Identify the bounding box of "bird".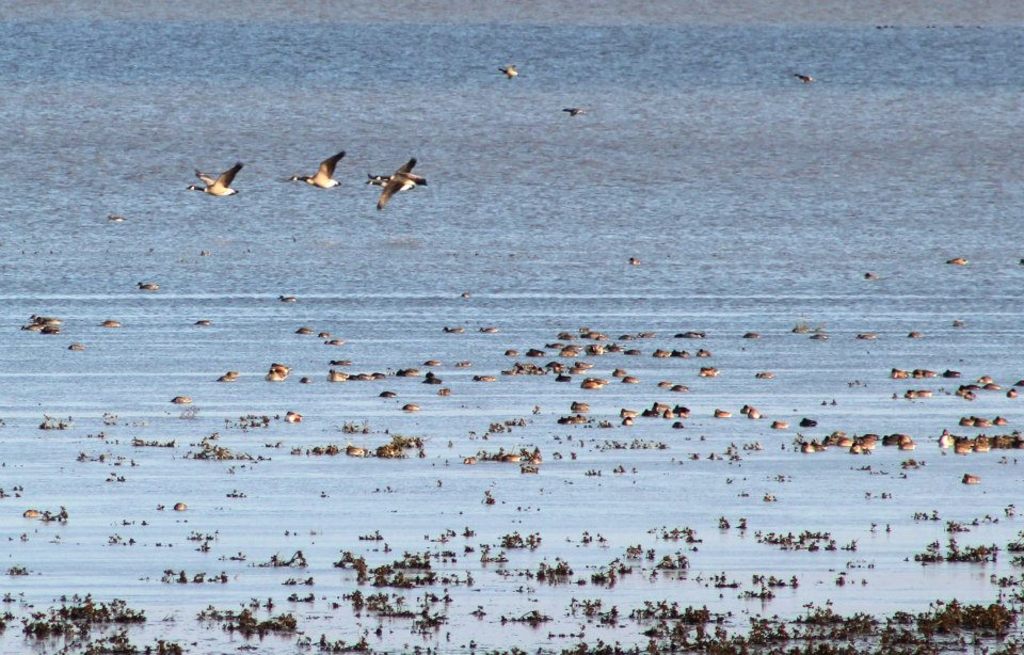
<box>277,297,295,306</box>.
